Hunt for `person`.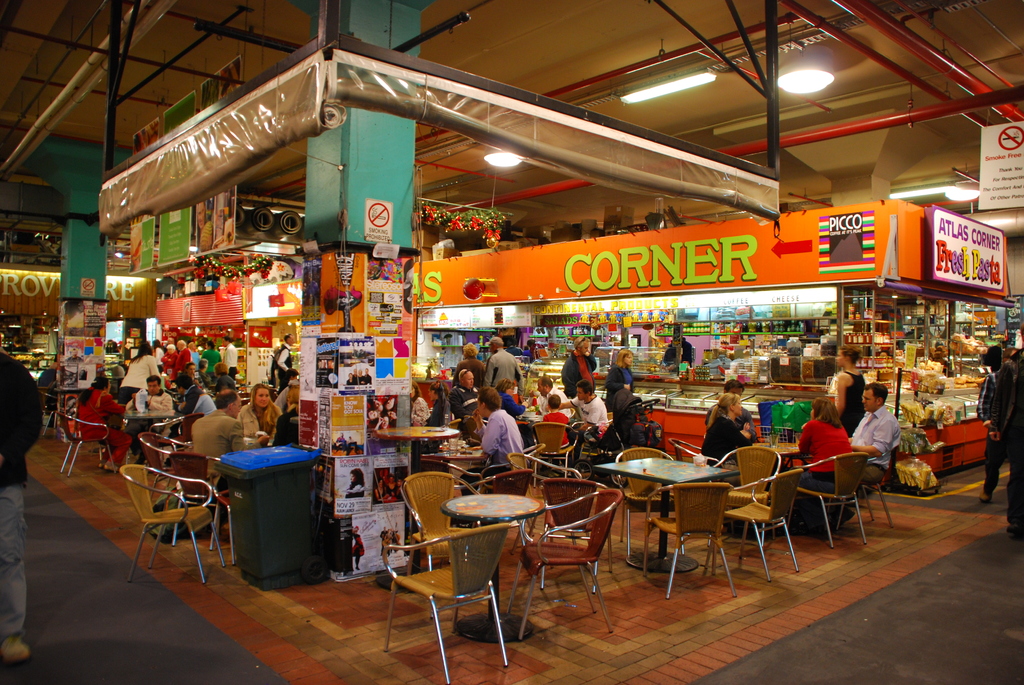
Hunted down at [851, 381, 900, 489].
